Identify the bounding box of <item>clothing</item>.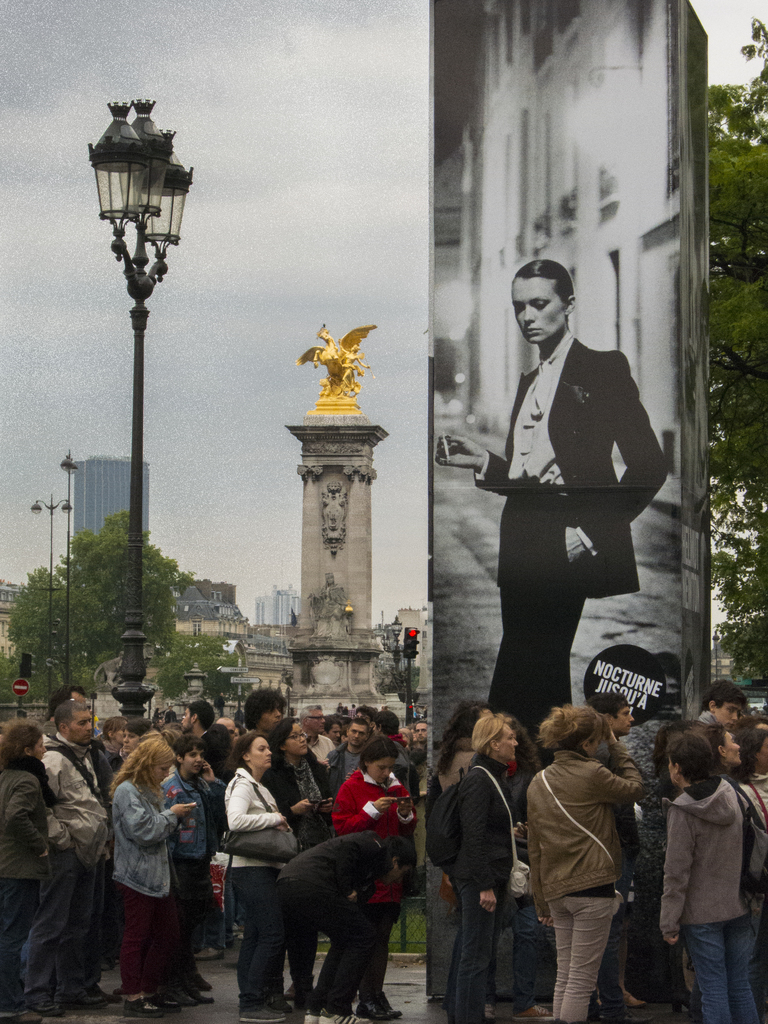
336 767 409 1005.
